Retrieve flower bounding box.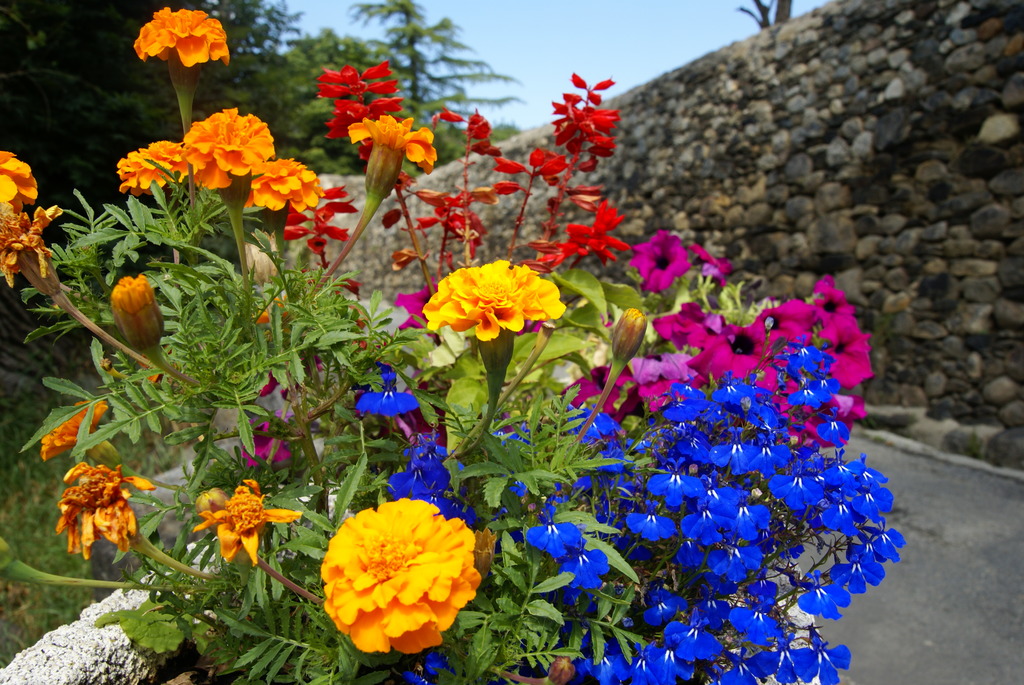
Bounding box: {"x1": 0, "y1": 148, "x2": 39, "y2": 283}.
